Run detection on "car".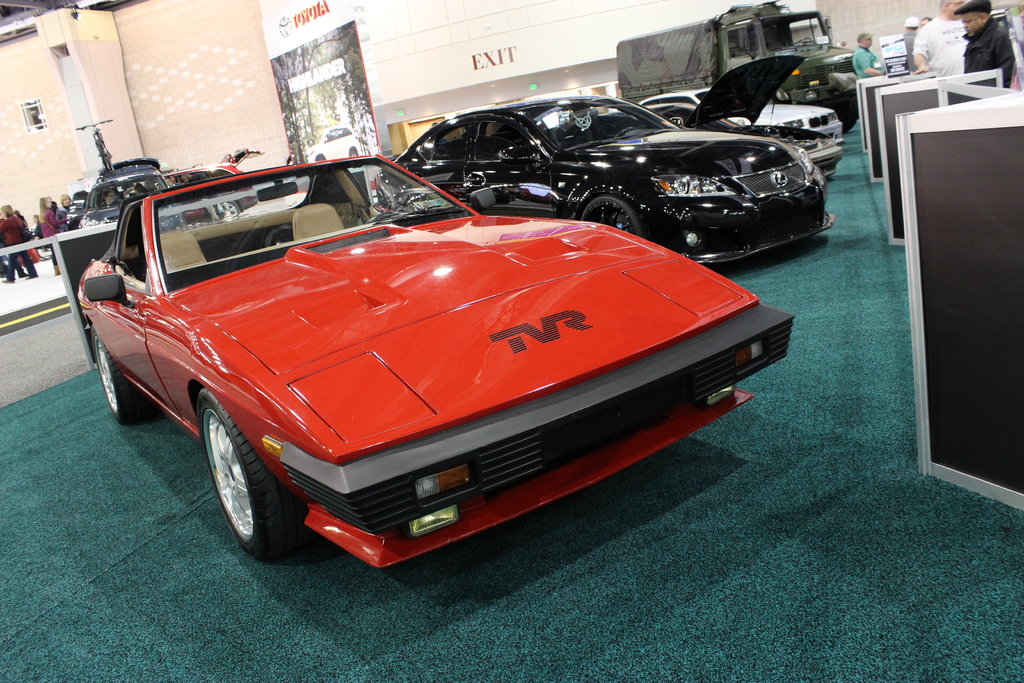
Result: left=374, top=101, right=834, bottom=268.
